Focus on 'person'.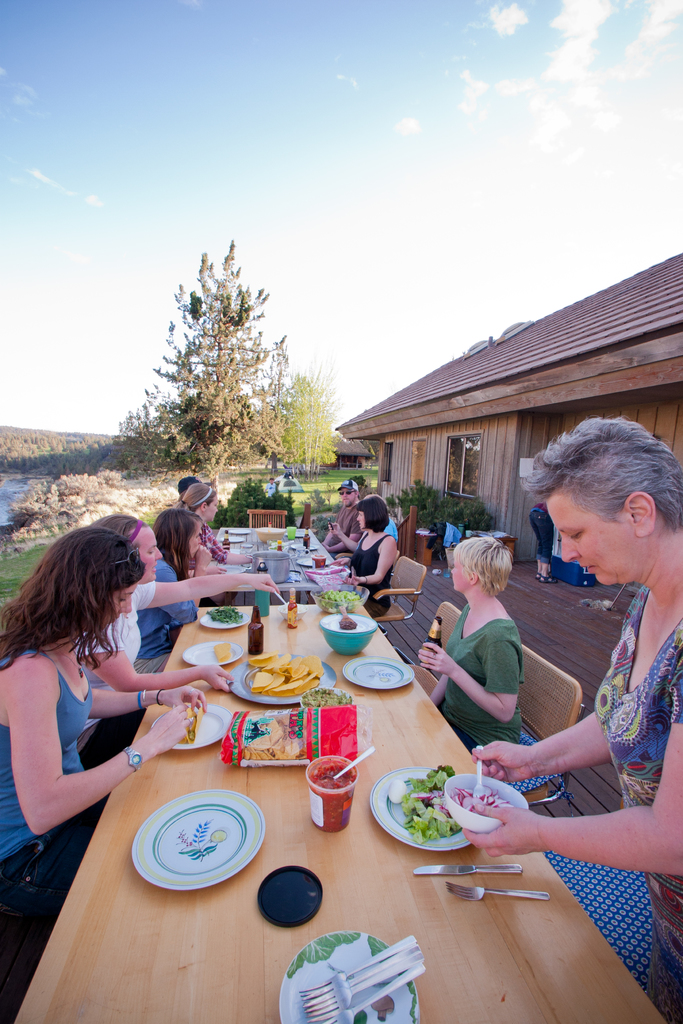
Focused at l=76, t=507, r=282, b=762.
